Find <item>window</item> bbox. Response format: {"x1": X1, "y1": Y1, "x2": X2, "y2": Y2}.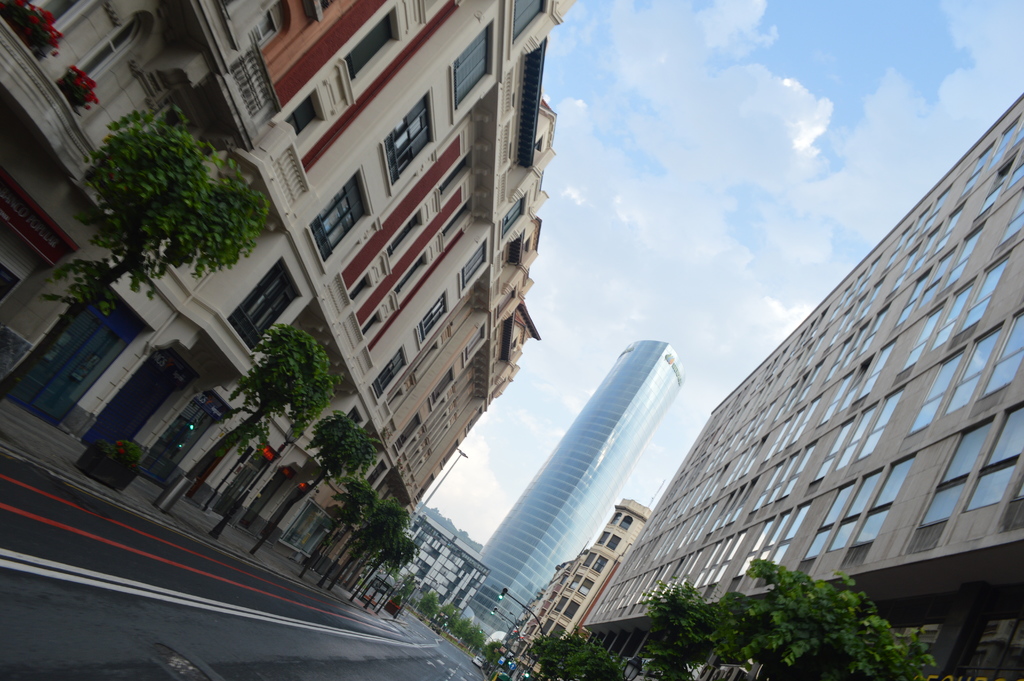
{"x1": 341, "y1": 0, "x2": 399, "y2": 103}.
